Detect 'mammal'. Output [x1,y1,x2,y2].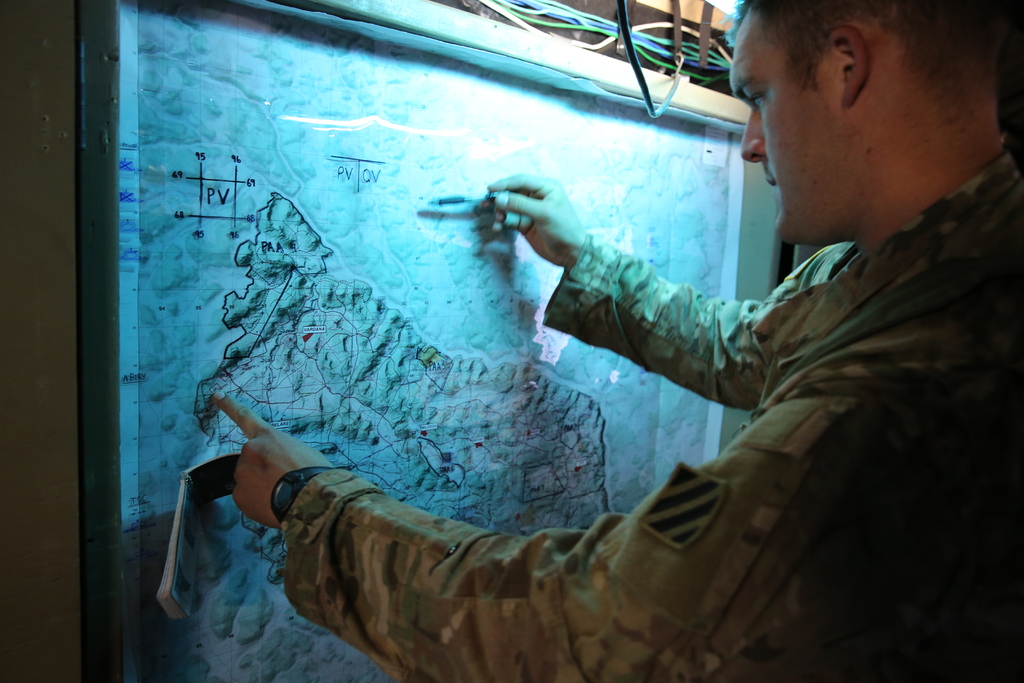
[214,0,1023,682].
